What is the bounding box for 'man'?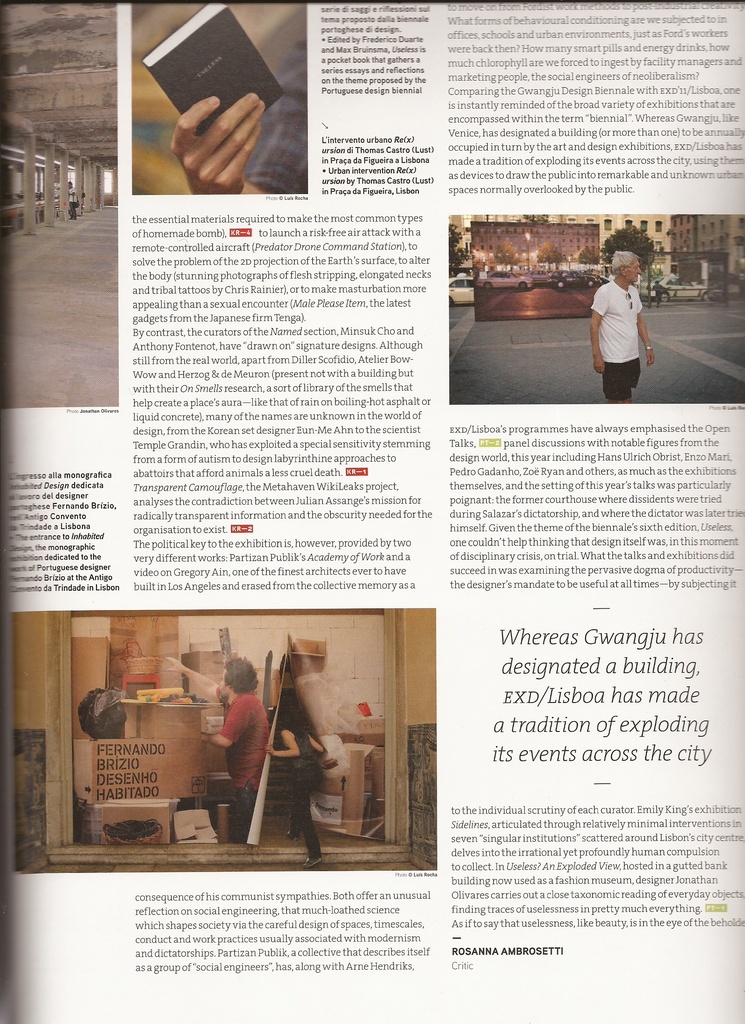
(652, 280, 661, 308).
